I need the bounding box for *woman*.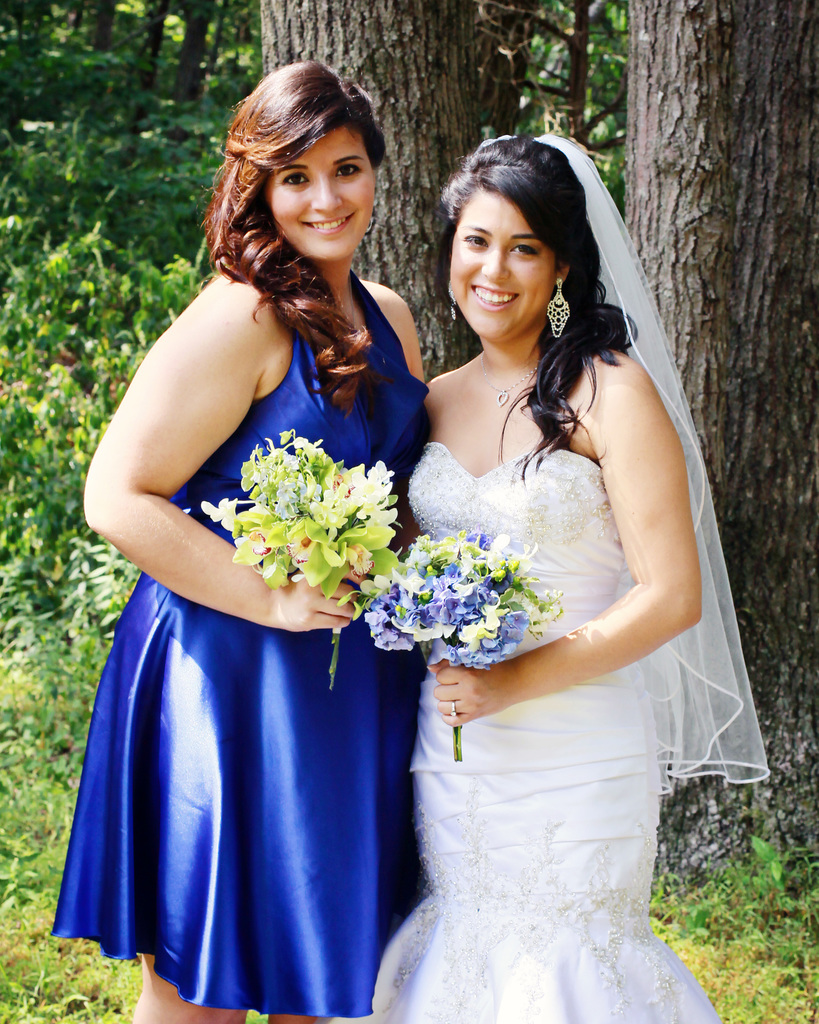
Here it is: detection(54, 58, 429, 1023).
